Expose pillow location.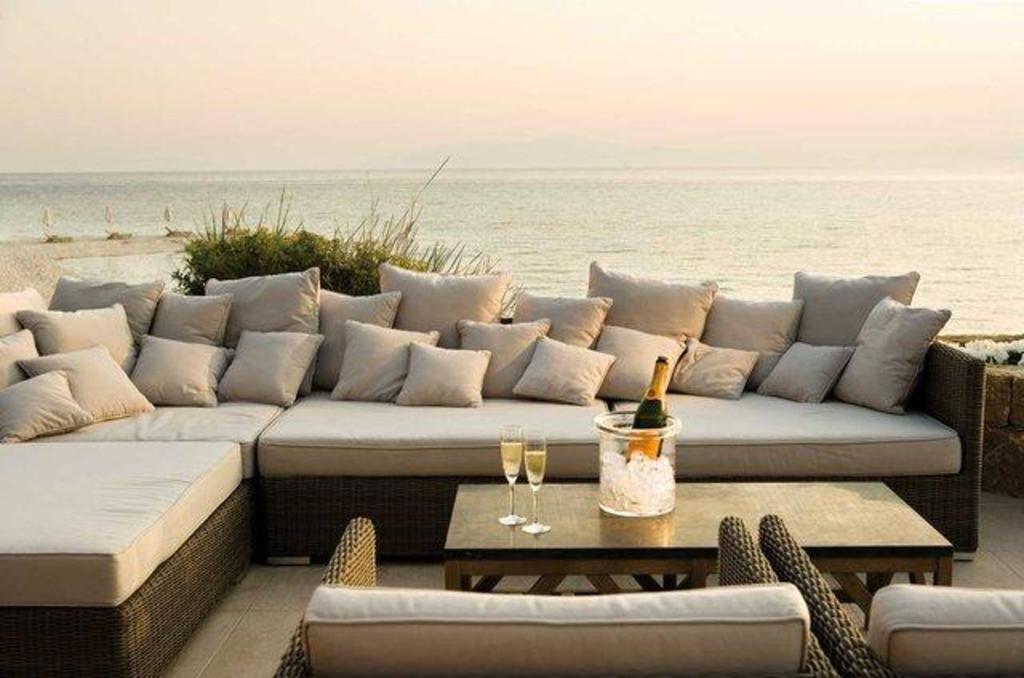
Exposed at x1=789 y1=265 x2=917 y2=358.
